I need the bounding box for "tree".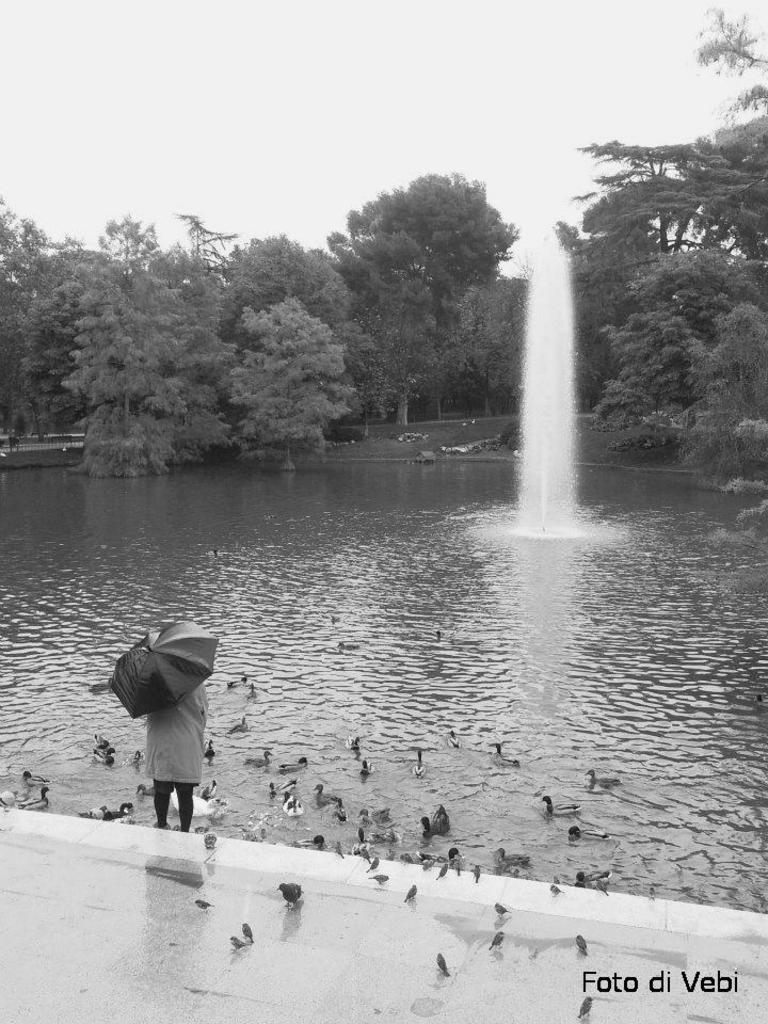
Here it is: 677,116,767,299.
